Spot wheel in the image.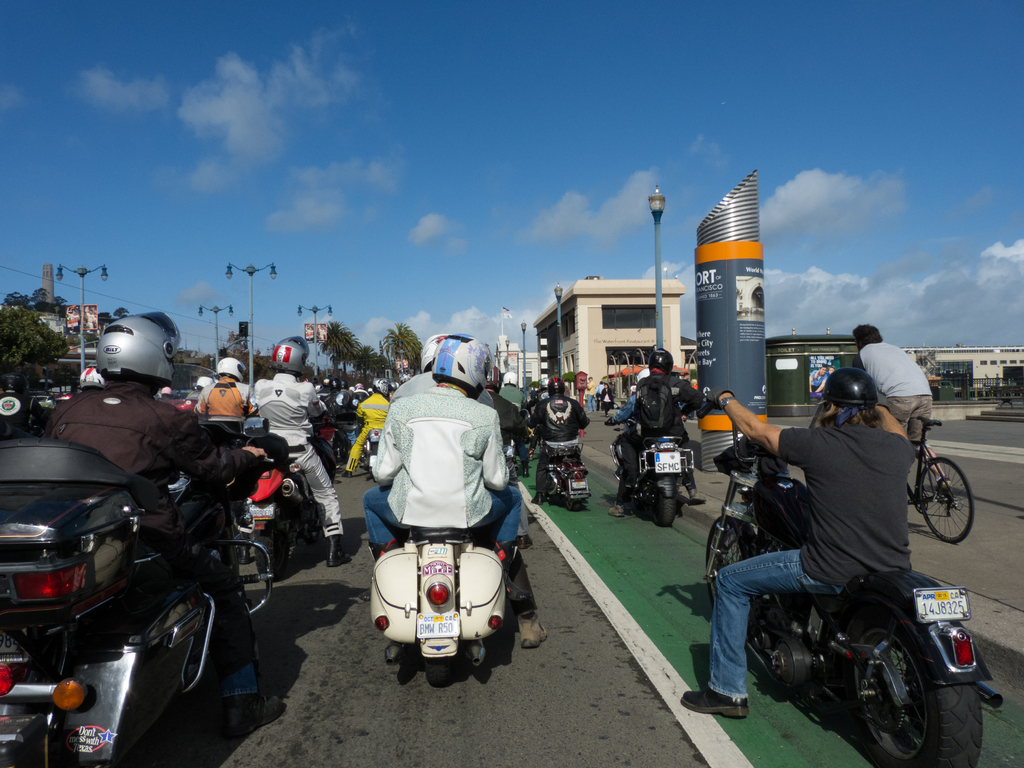
wheel found at 253,508,294,580.
